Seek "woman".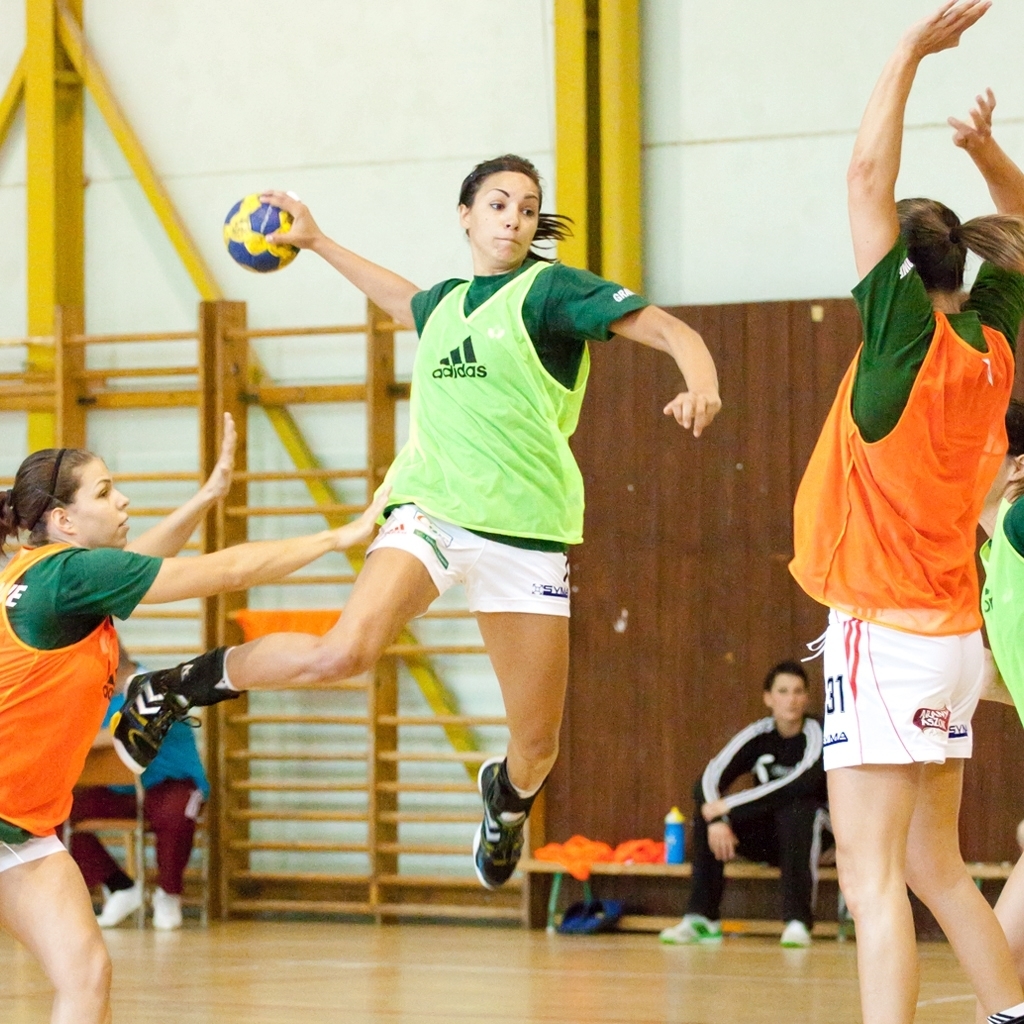
box(0, 416, 389, 1023).
